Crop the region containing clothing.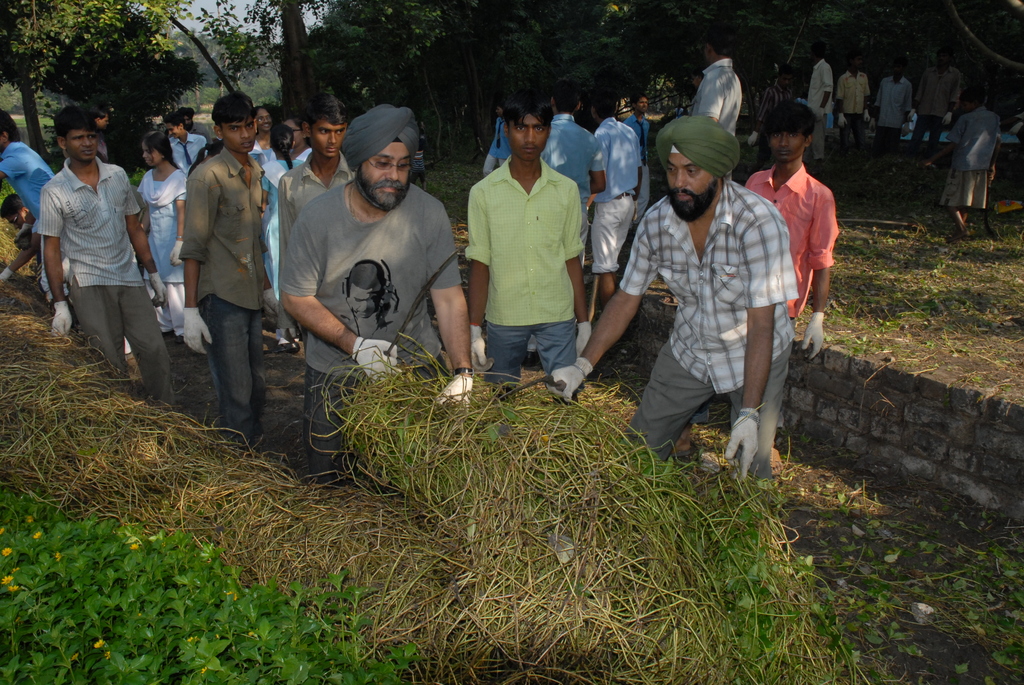
Crop region: region(466, 152, 589, 393).
